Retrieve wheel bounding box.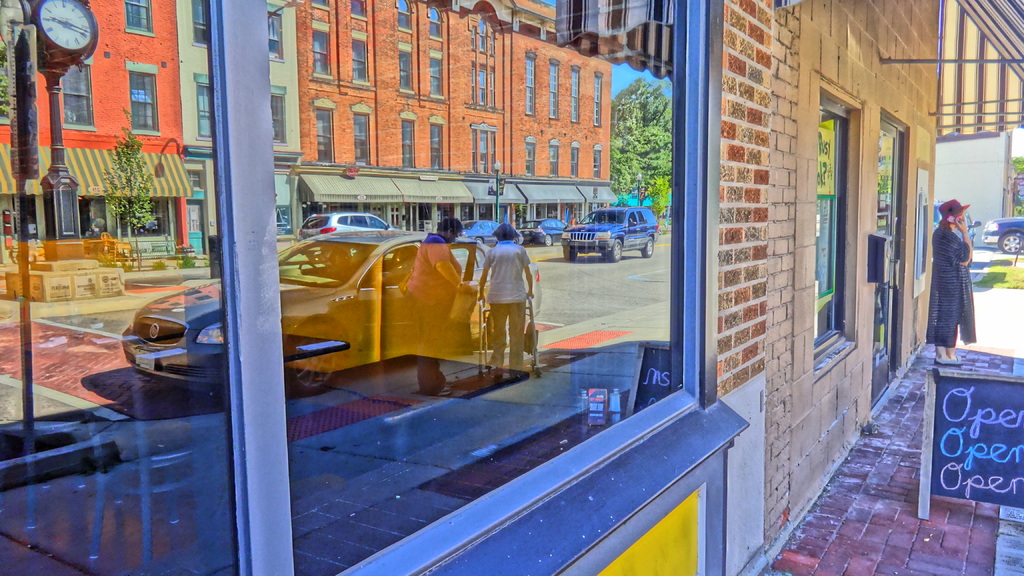
Bounding box: left=607, top=236, right=618, bottom=259.
